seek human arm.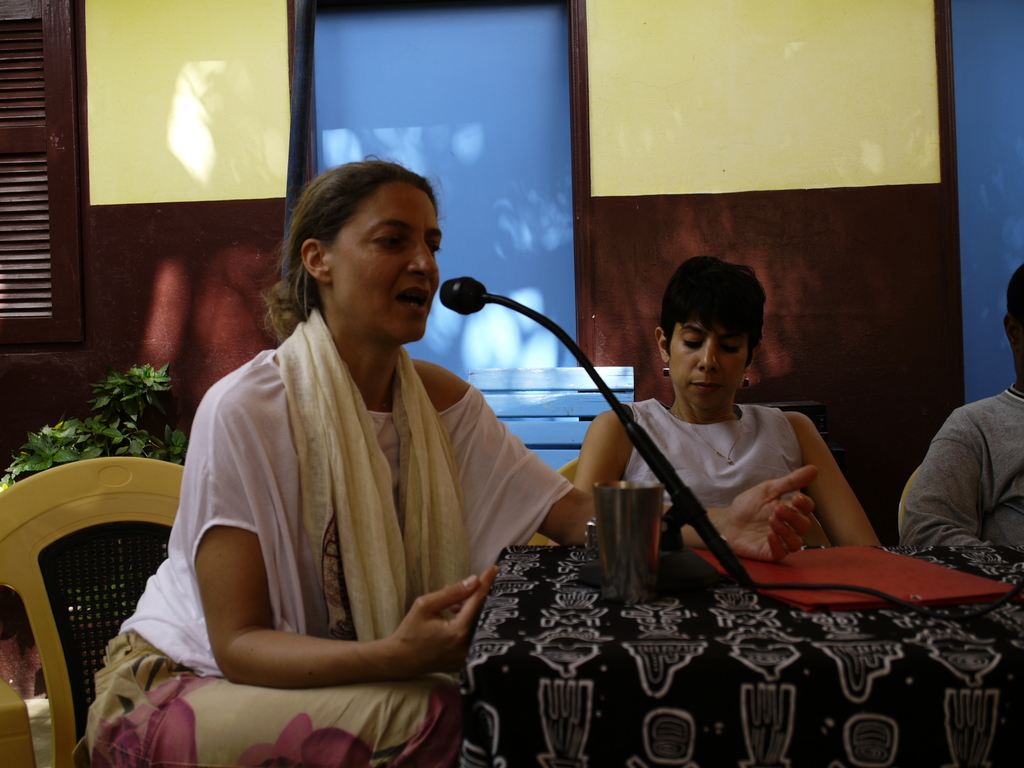
[440,387,818,544].
